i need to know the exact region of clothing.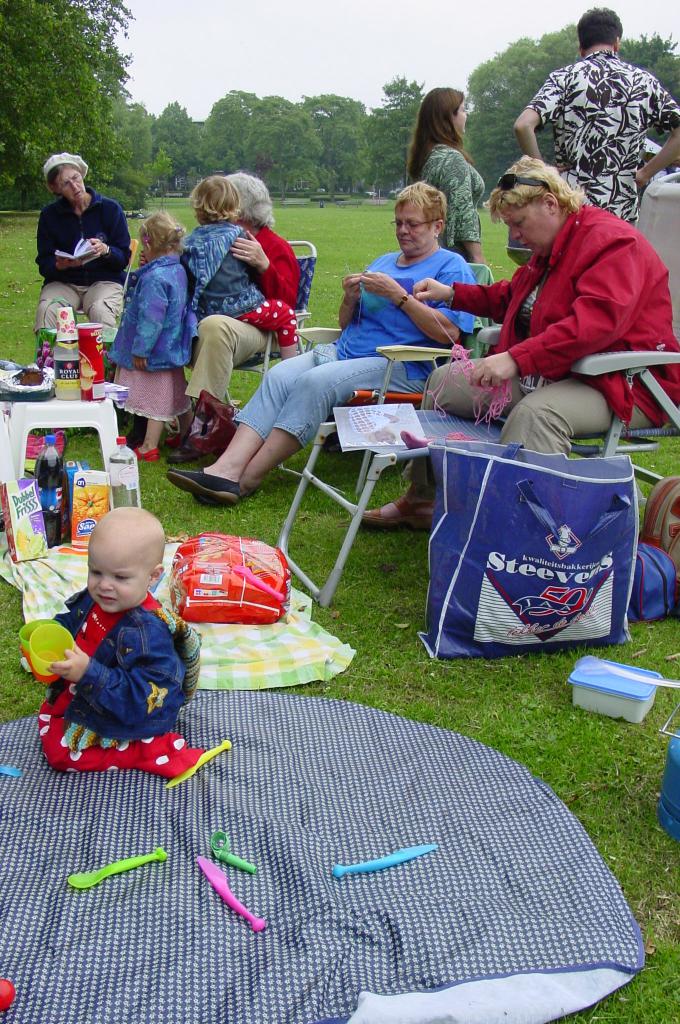
Region: 336:259:469:372.
